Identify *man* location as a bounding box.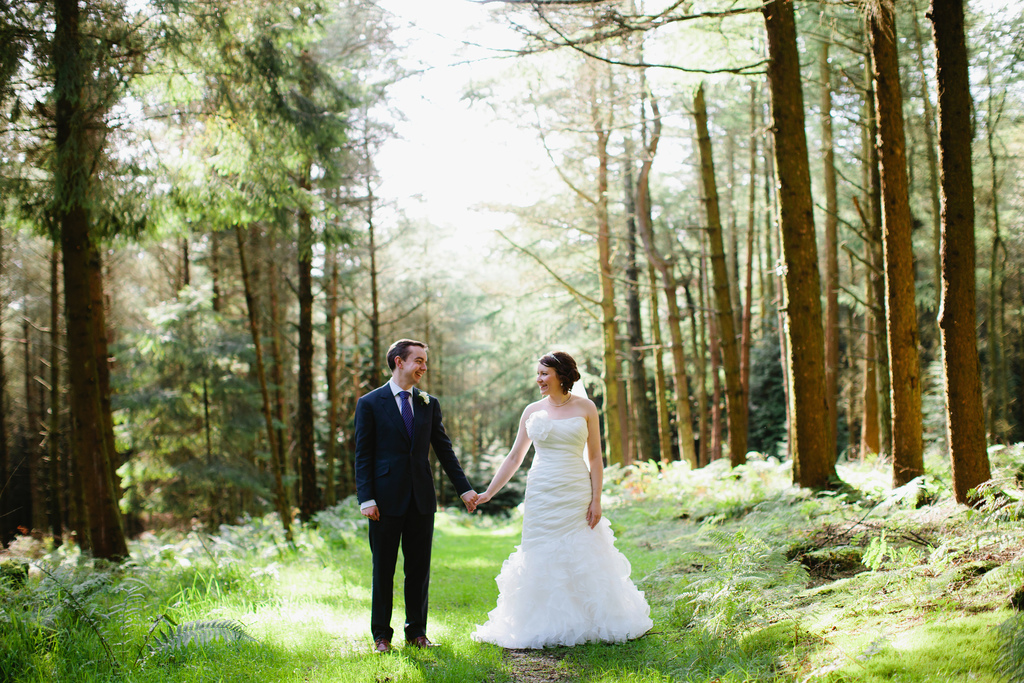
x1=350 y1=340 x2=458 y2=657.
